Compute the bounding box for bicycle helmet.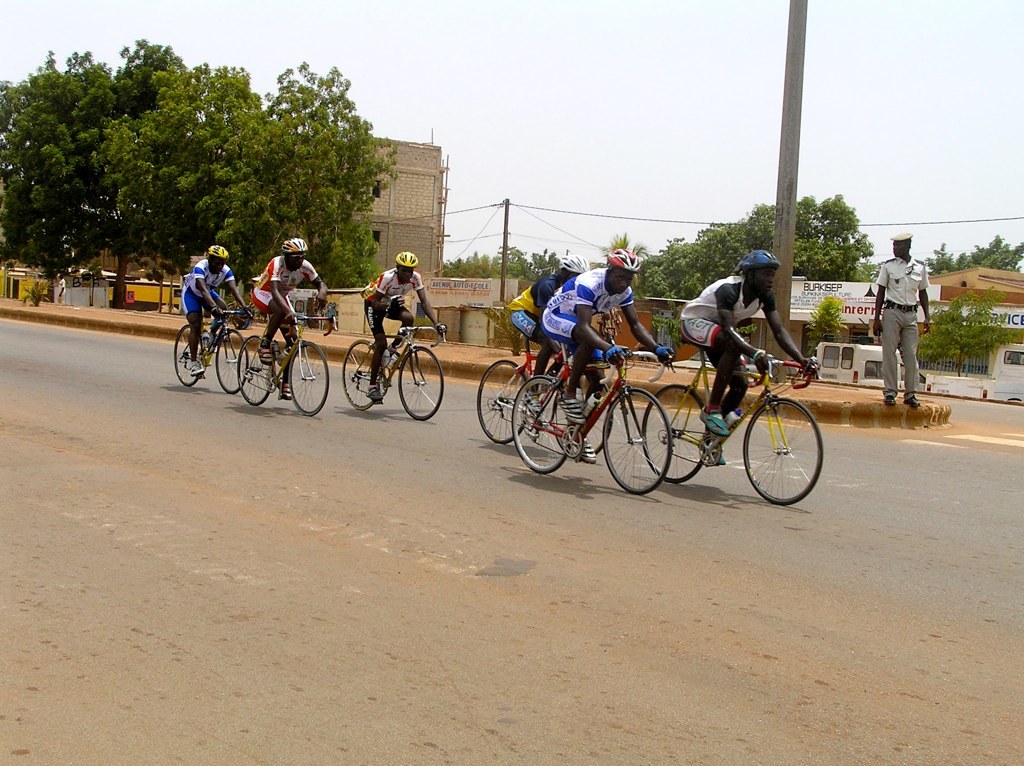
detection(565, 254, 584, 274).
